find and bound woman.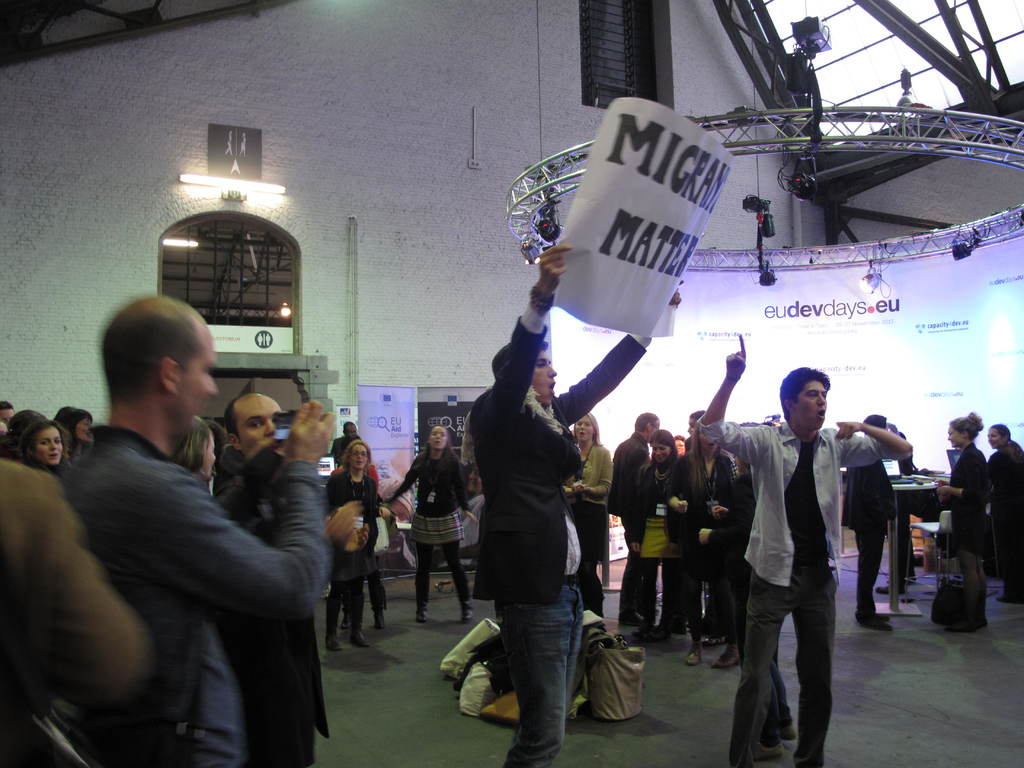
Bound: detection(673, 433, 687, 459).
